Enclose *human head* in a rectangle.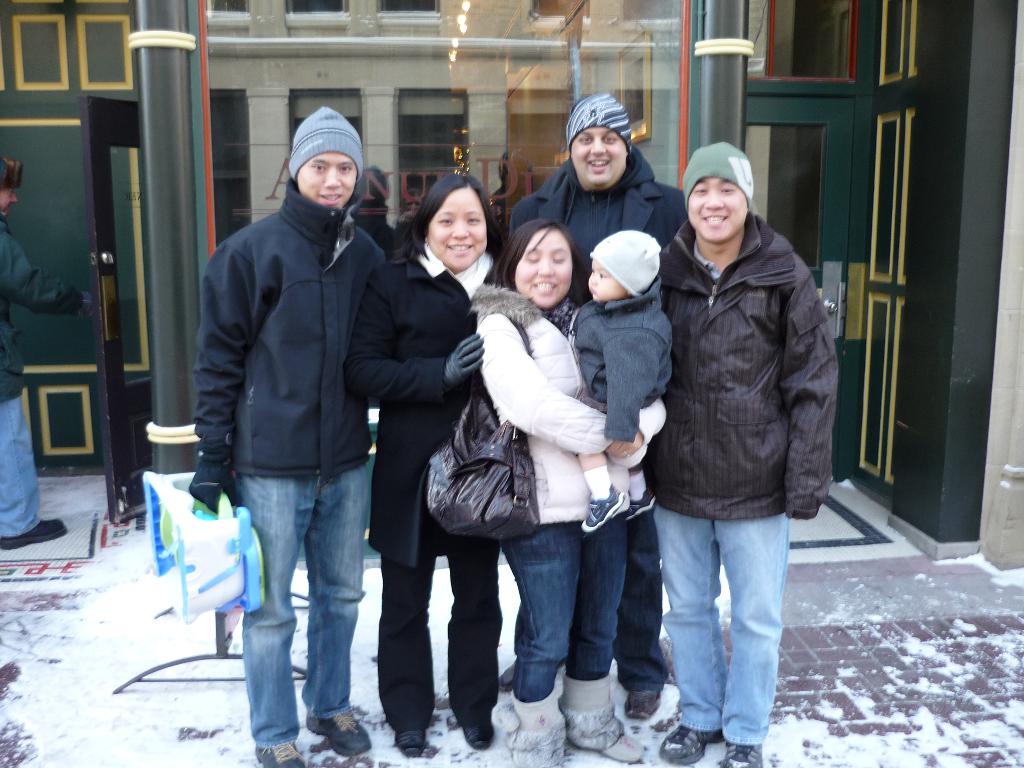
locate(586, 233, 657, 305).
